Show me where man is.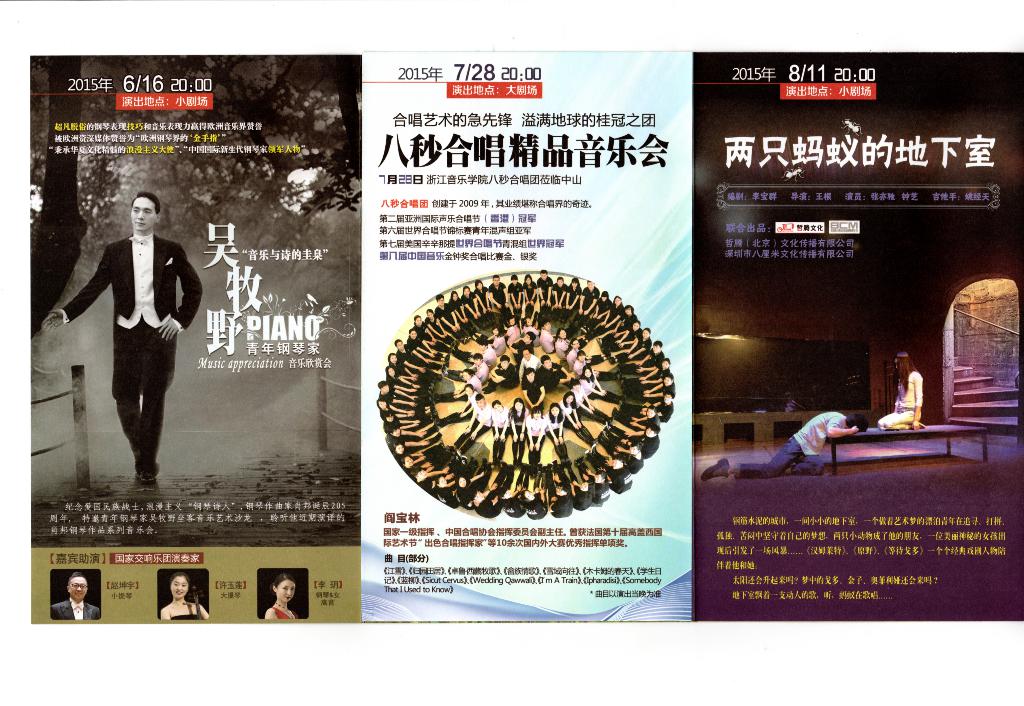
man is at <box>692,409,870,483</box>.
